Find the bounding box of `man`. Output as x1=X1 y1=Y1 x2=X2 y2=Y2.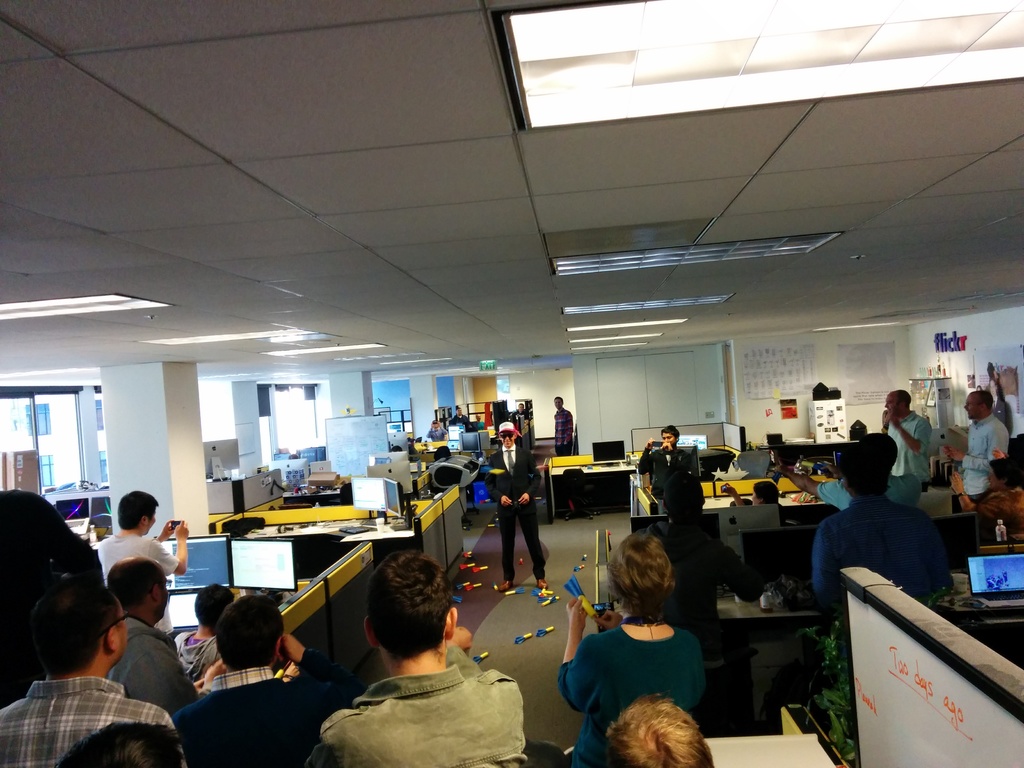
x1=800 y1=479 x2=965 y2=621.
